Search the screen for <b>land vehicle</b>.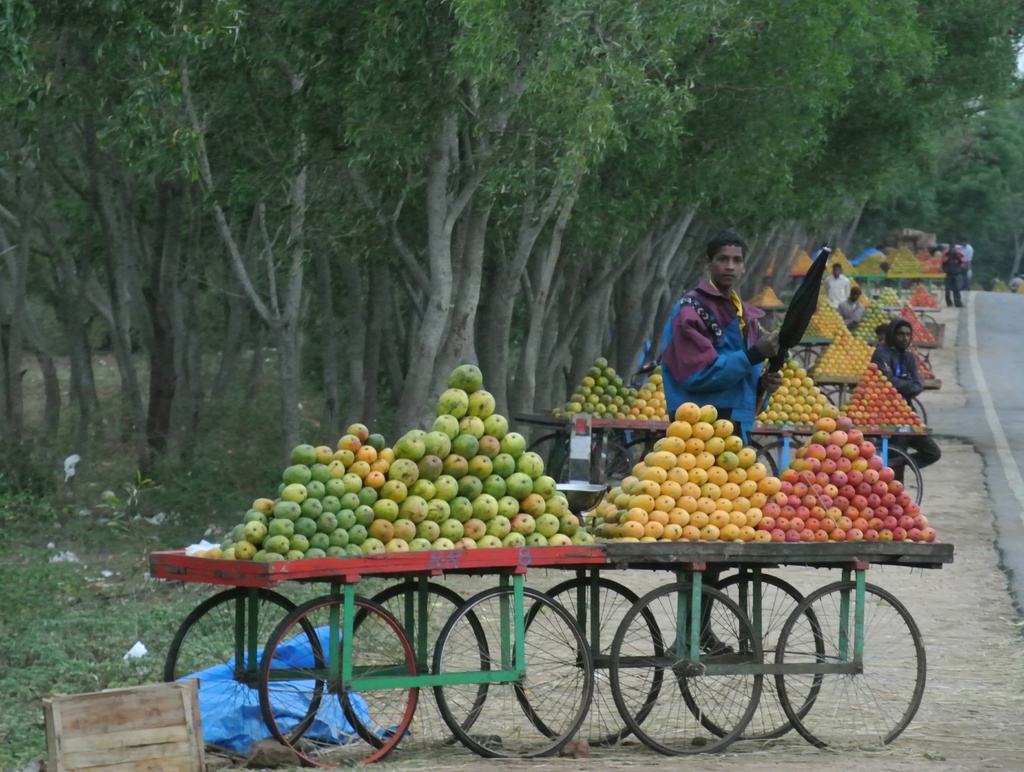
Found at 892/277/952/295.
